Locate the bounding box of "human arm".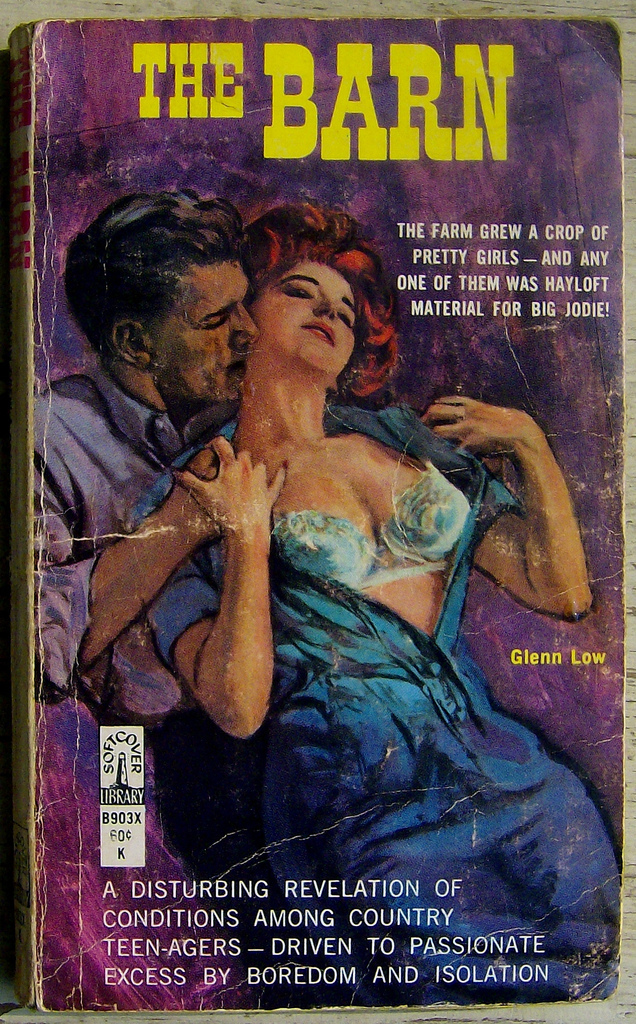
Bounding box: (360,391,600,624).
